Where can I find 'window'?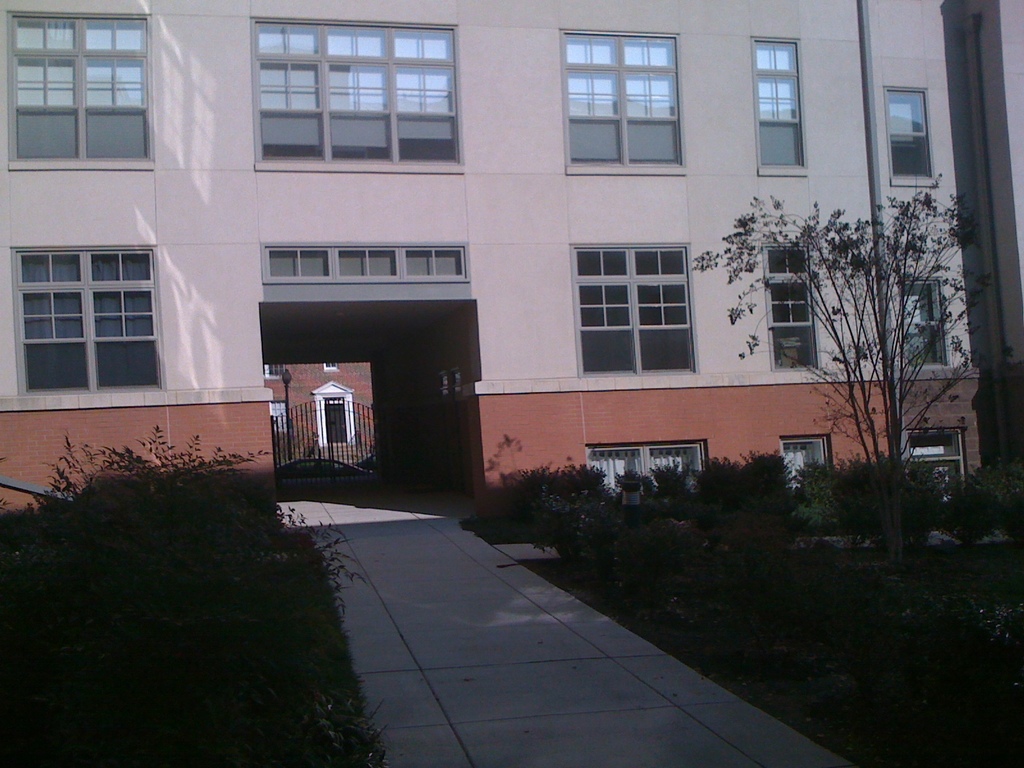
You can find it at 779, 435, 831, 483.
